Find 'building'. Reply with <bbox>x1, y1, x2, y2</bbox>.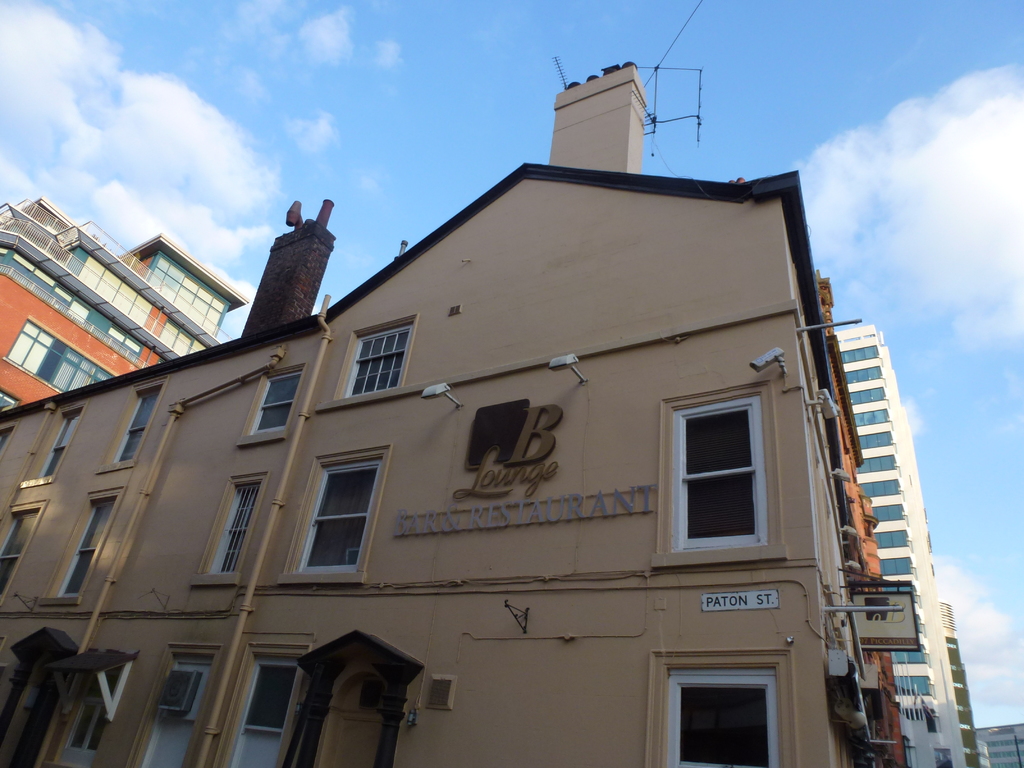
<bbox>838, 324, 966, 767</bbox>.
